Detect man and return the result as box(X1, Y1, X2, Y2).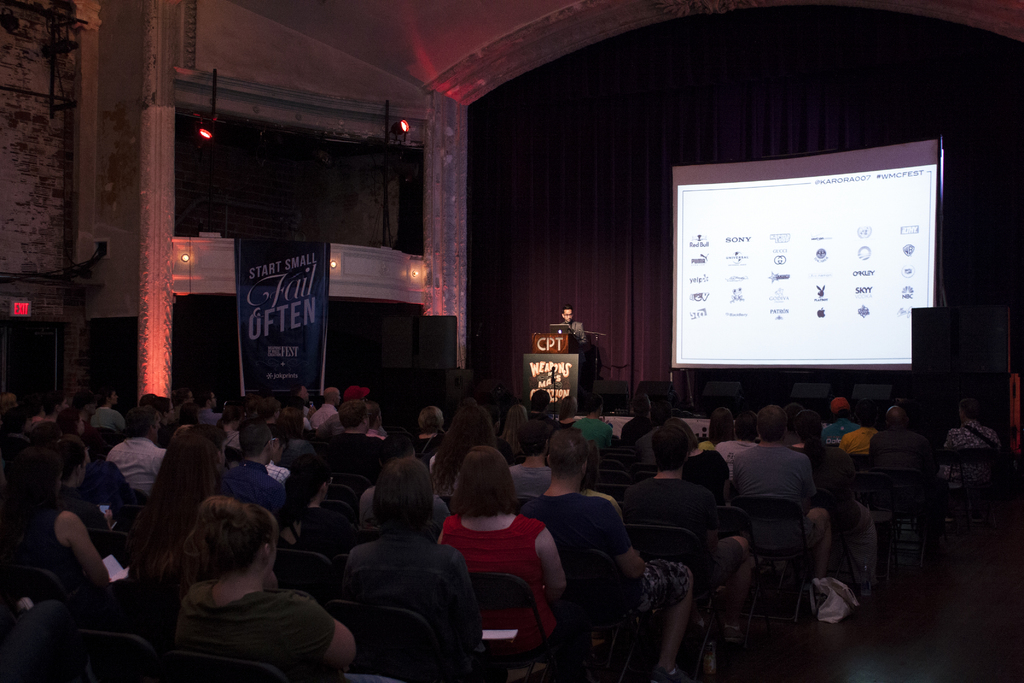
box(318, 472, 472, 670).
